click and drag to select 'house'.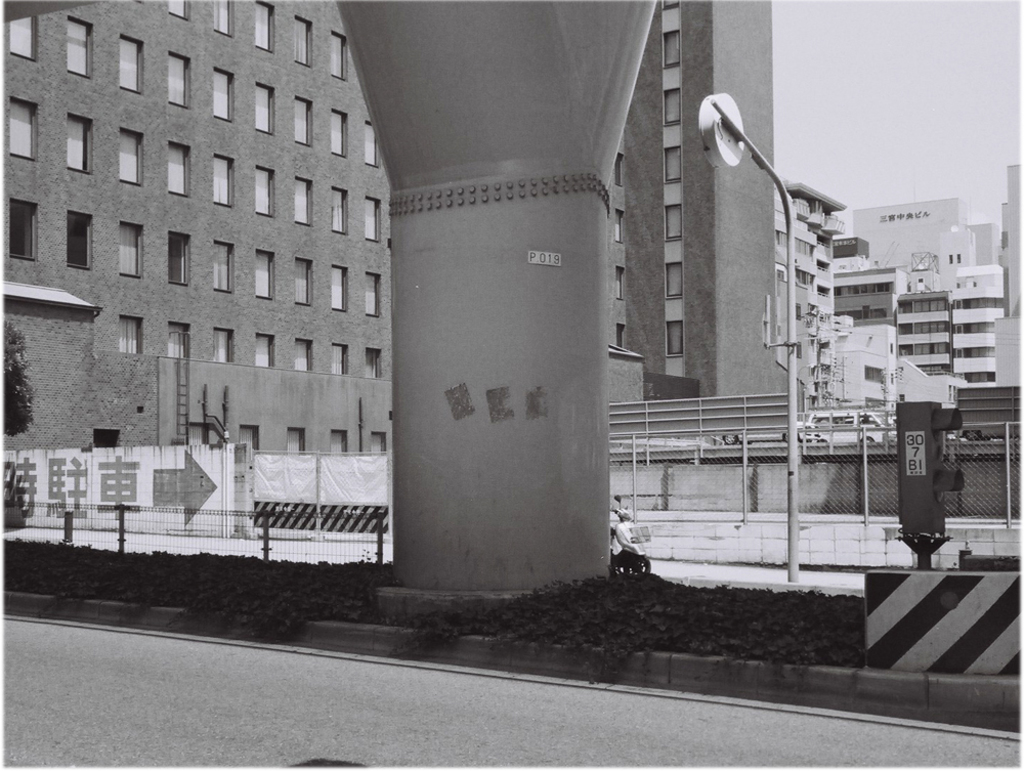
Selection: l=953, t=298, r=1001, b=380.
